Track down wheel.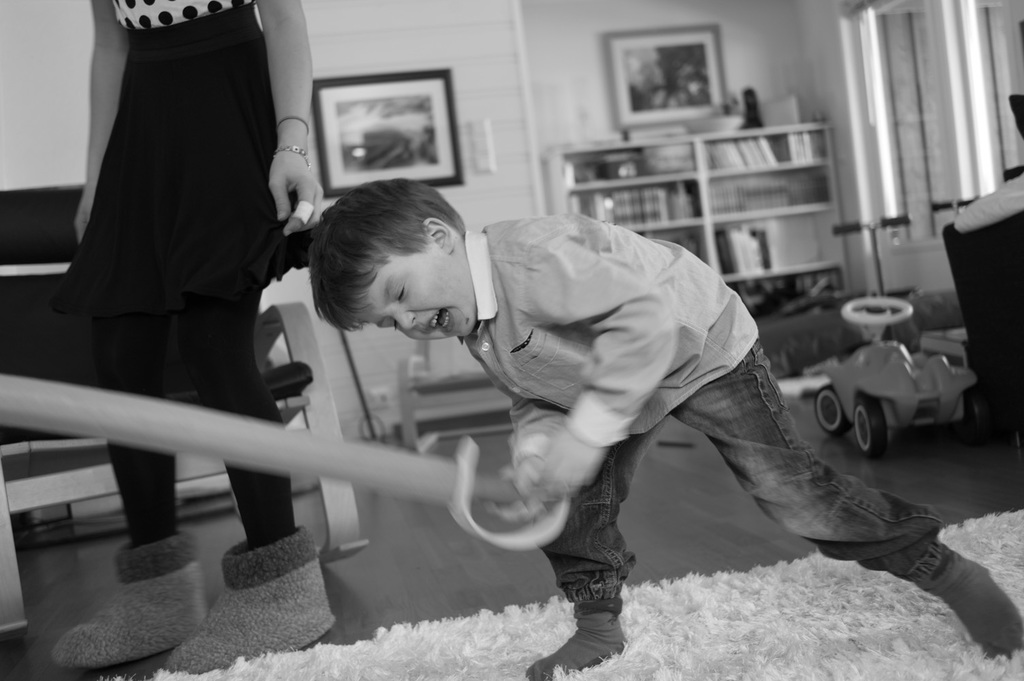
Tracked to (845,398,891,452).
